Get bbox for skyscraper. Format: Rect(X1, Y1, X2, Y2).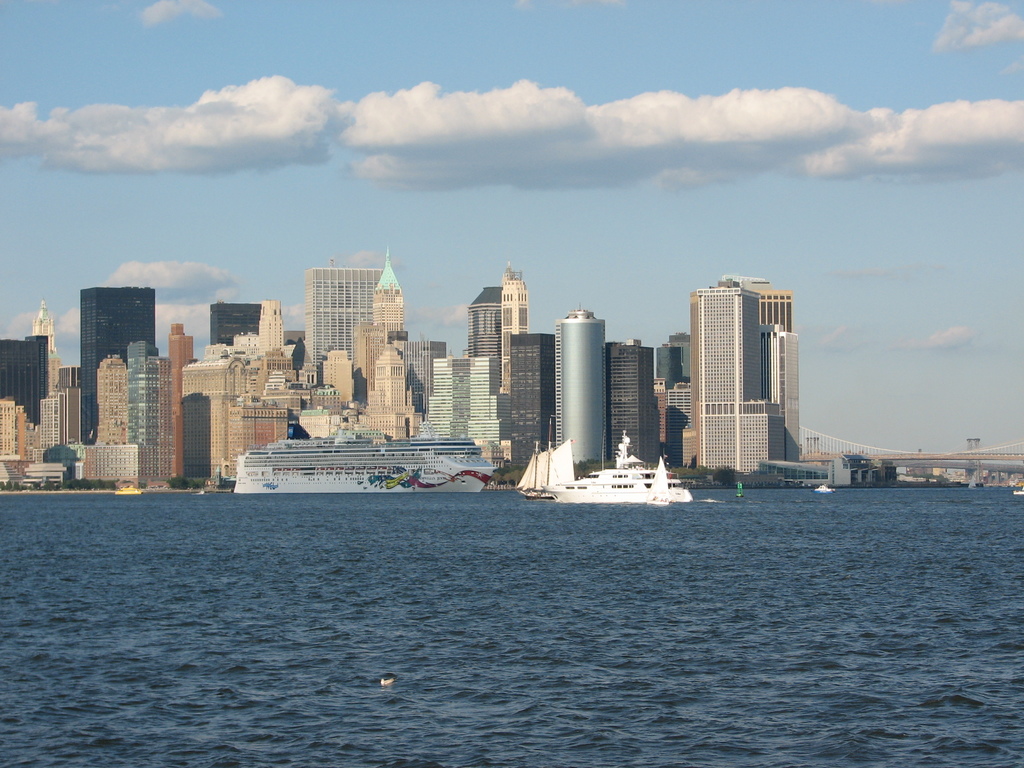
Rect(79, 284, 150, 440).
